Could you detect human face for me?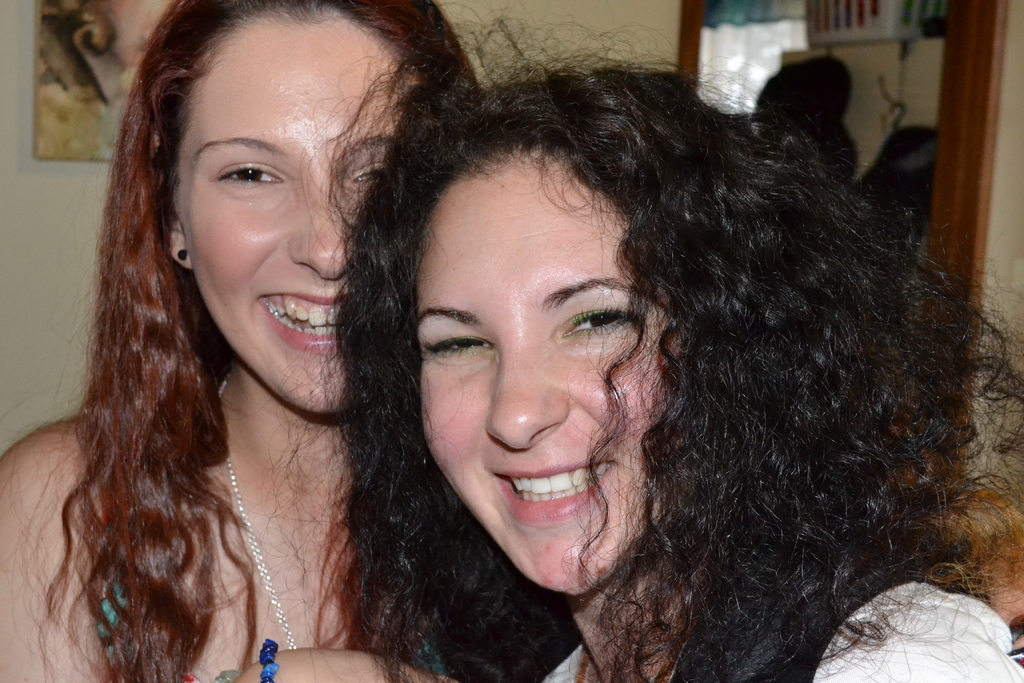
Detection result: <box>420,158,675,595</box>.
